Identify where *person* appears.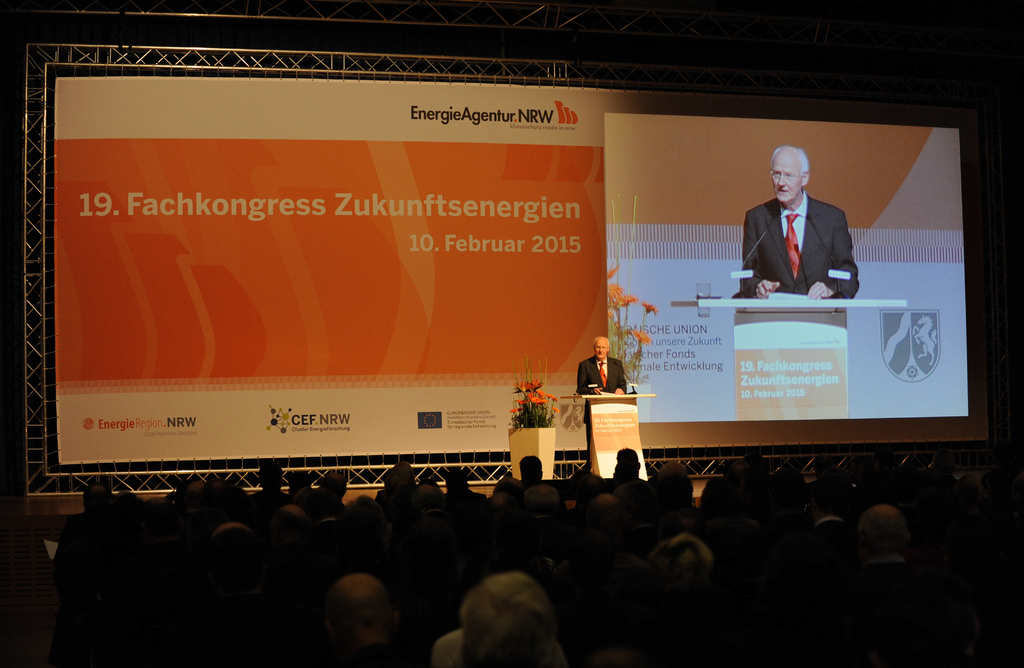
Appears at 733 142 860 299.
